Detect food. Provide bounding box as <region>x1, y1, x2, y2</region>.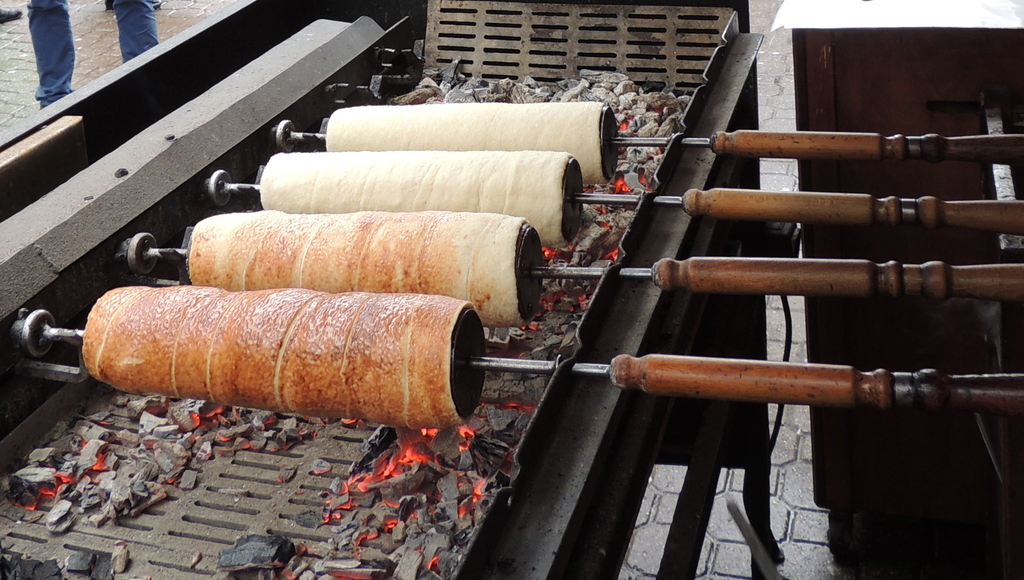
<region>317, 99, 620, 185</region>.
